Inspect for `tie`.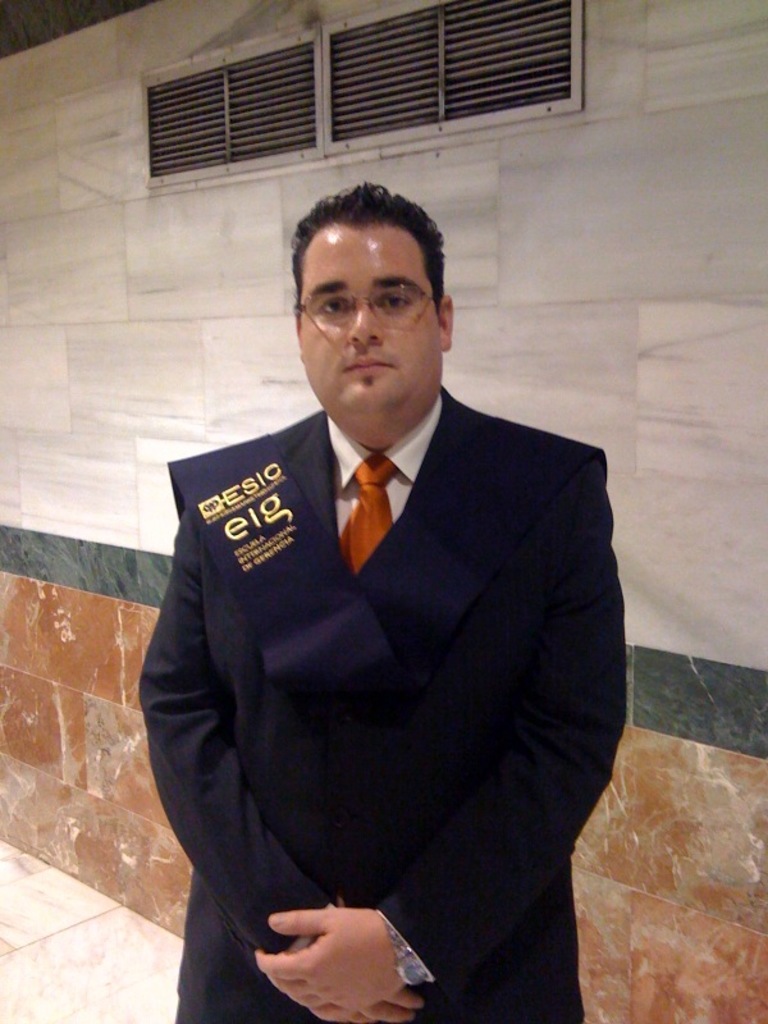
Inspection: rect(339, 453, 398, 584).
